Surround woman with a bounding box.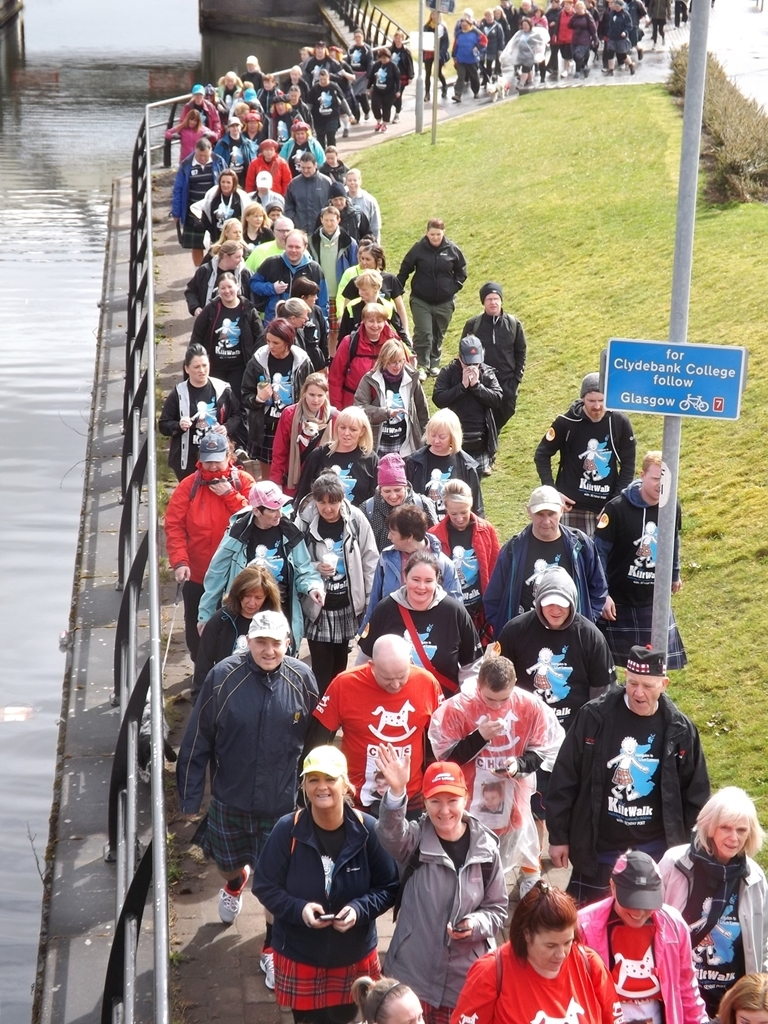
[350,338,422,451].
